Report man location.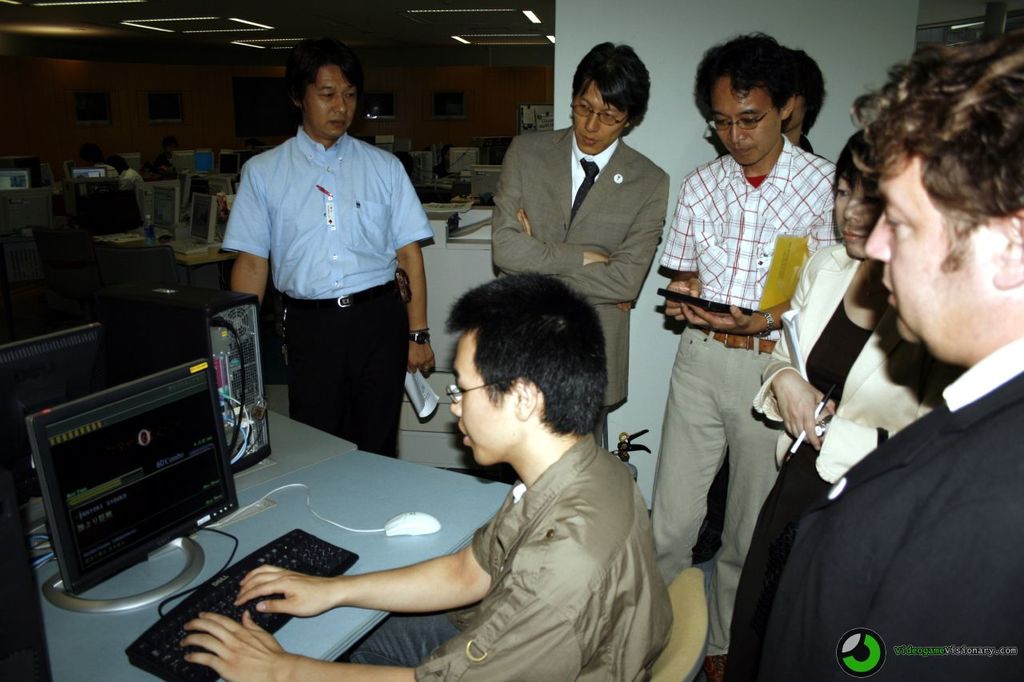
Report: (left=657, top=31, right=846, bottom=681).
